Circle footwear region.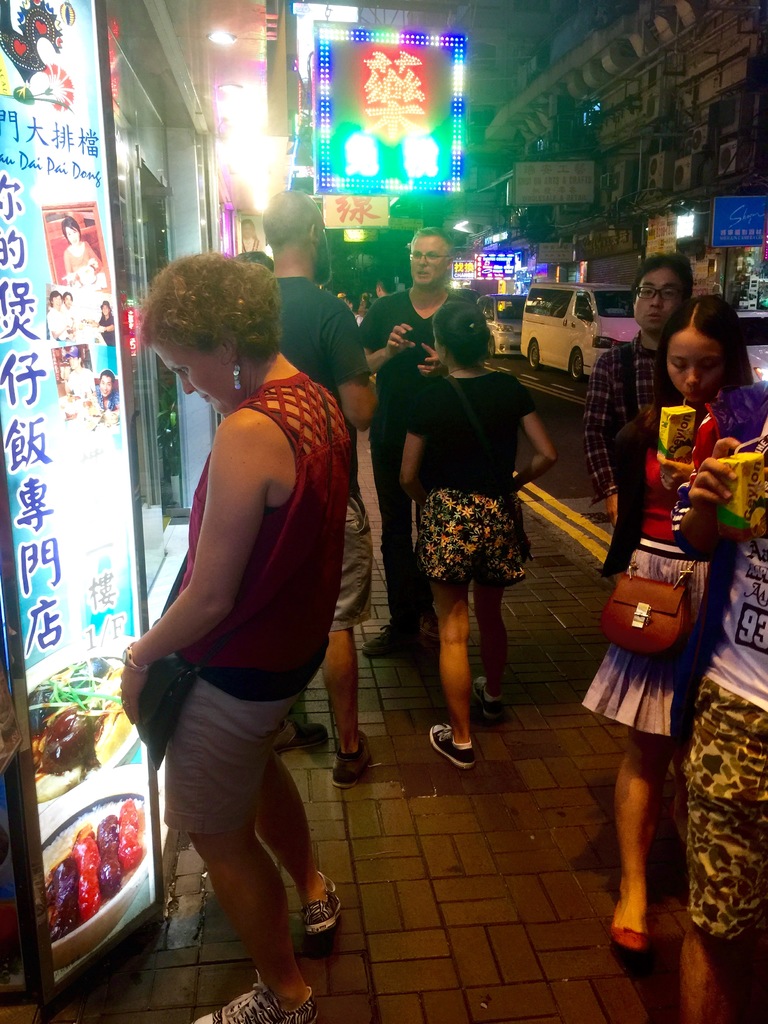
Region: x1=619, y1=897, x2=652, y2=953.
